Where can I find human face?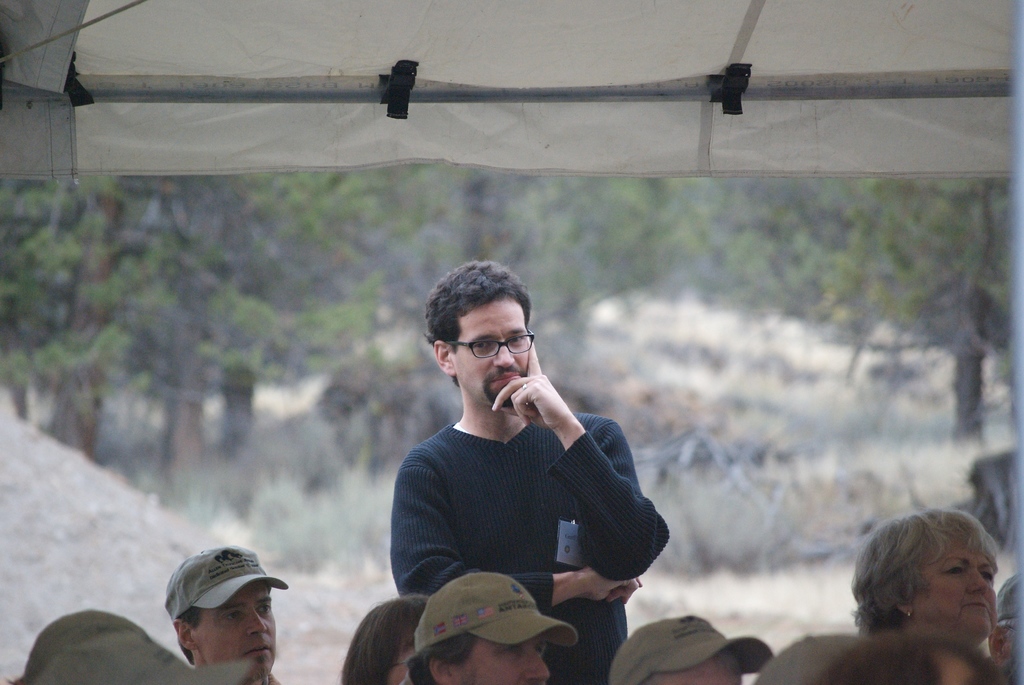
You can find it at <box>199,585,275,674</box>.
